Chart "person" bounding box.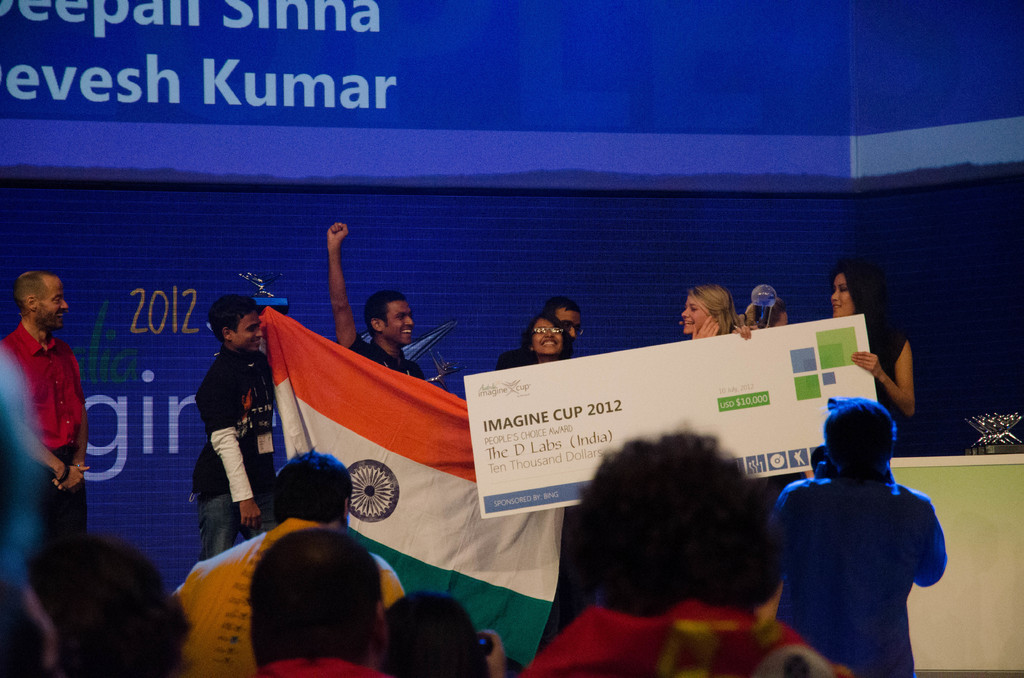
Charted: bbox(545, 418, 841, 677).
